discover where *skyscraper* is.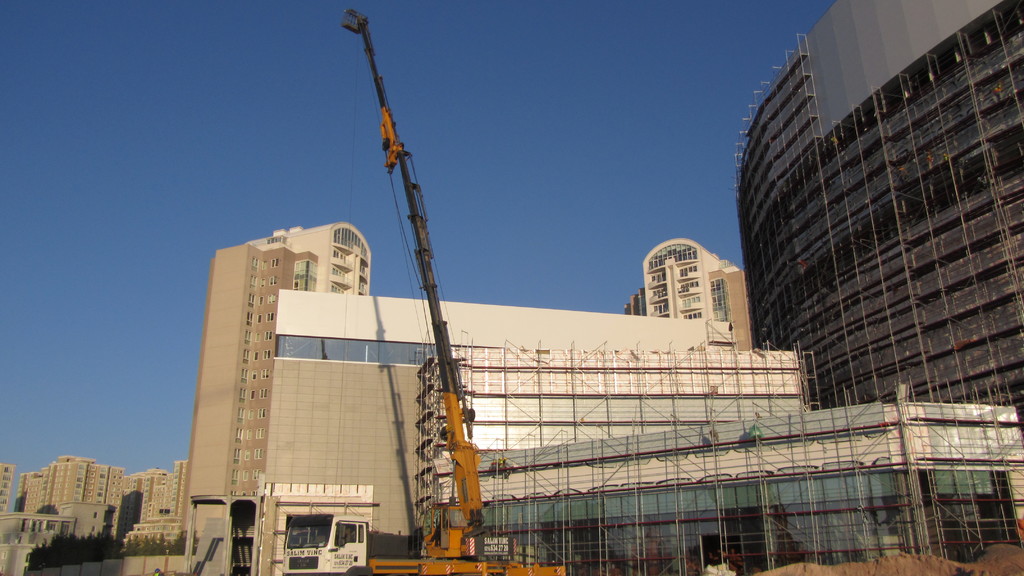
Discovered at region(0, 464, 12, 518).
